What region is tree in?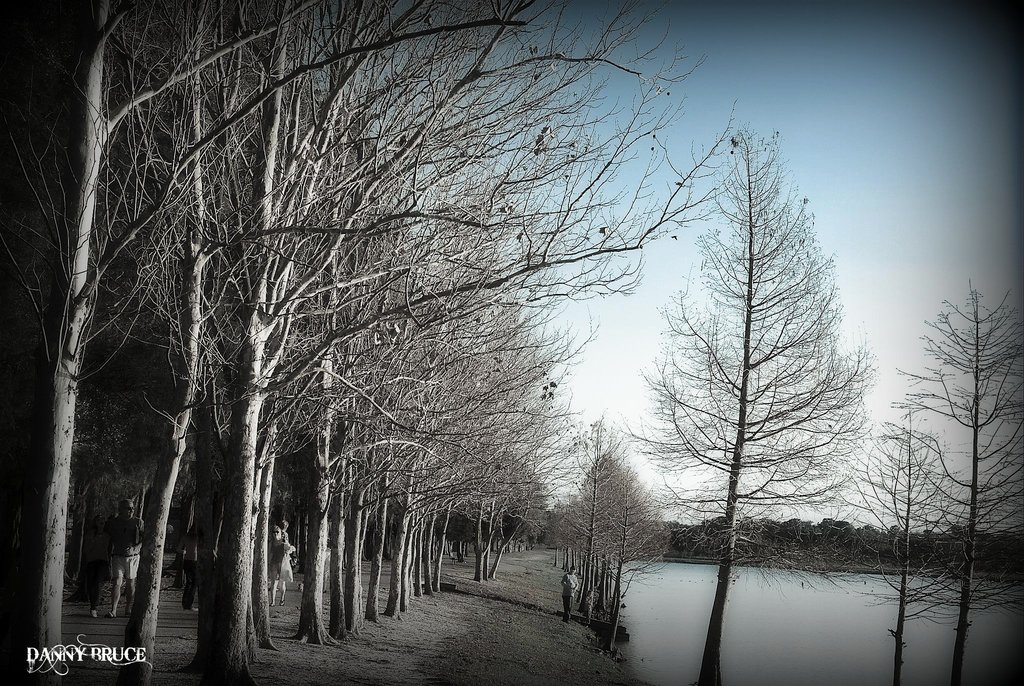
637,126,890,685.
